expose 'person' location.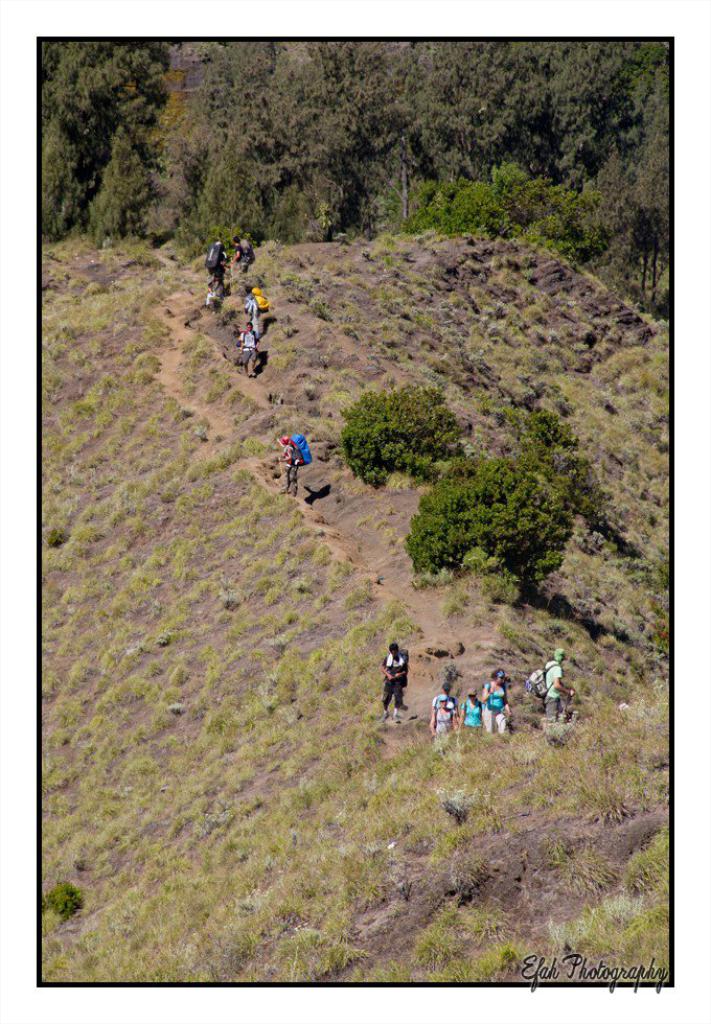
Exposed at bbox=[458, 688, 483, 738].
